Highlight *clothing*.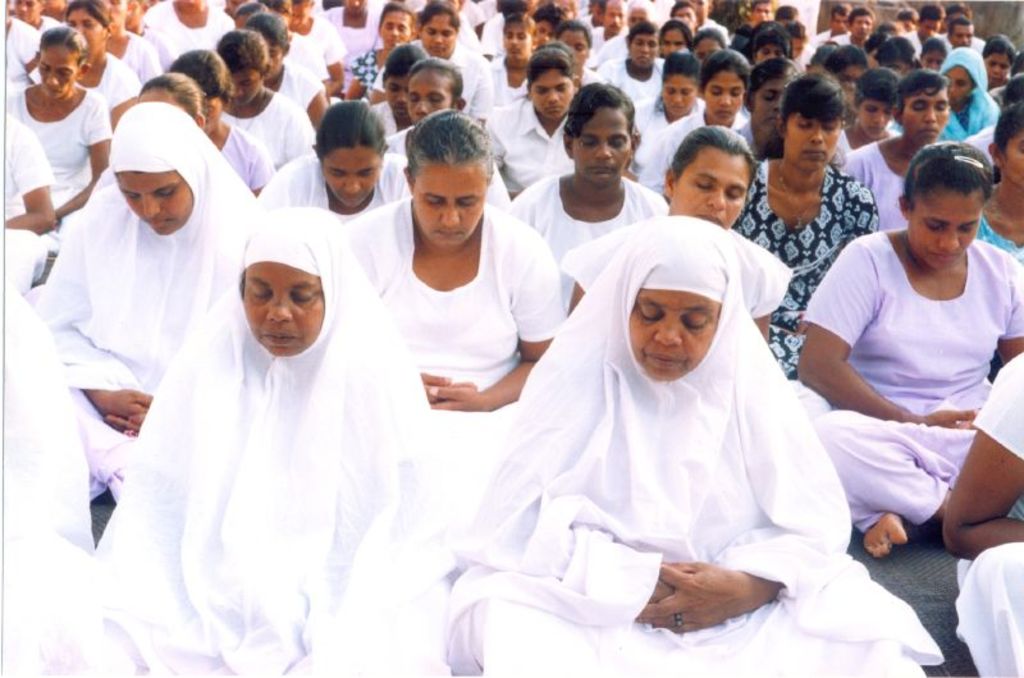
Highlighted region: {"x1": 137, "y1": 4, "x2": 189, "y2": 54}.
